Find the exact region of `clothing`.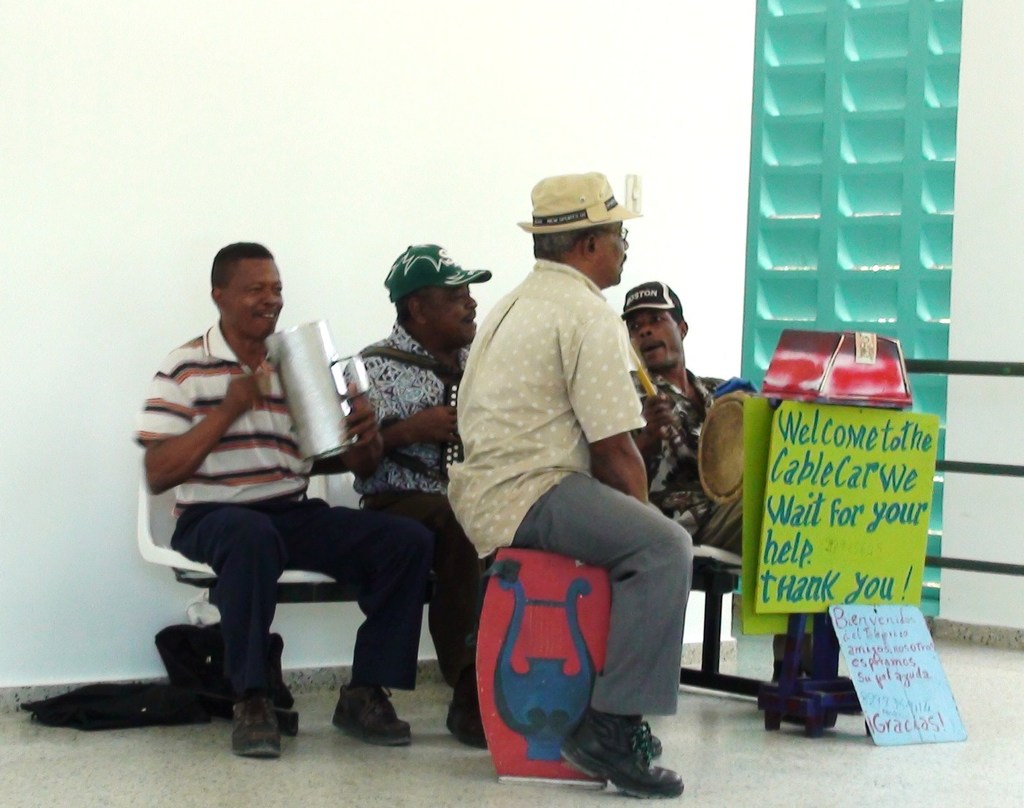
Exact region: box(131, 319, 437, 700).
